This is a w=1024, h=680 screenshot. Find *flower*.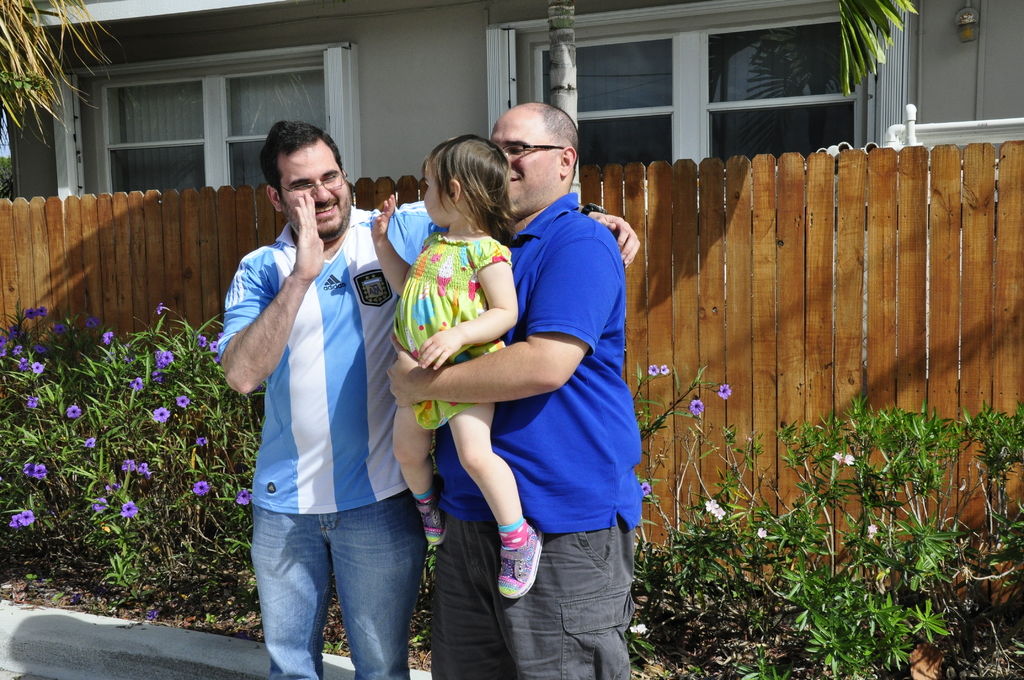
Bounding box: [left=152, top=348, right=176, bottom=378].
